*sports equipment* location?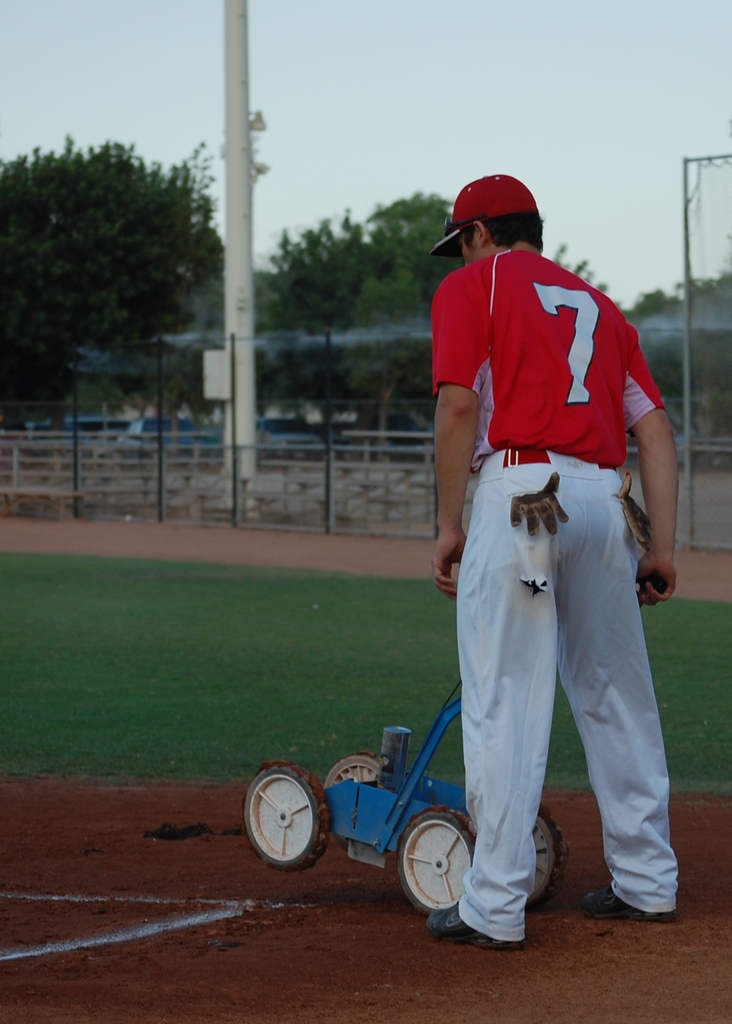
detection(421, 903, 531, 954)
